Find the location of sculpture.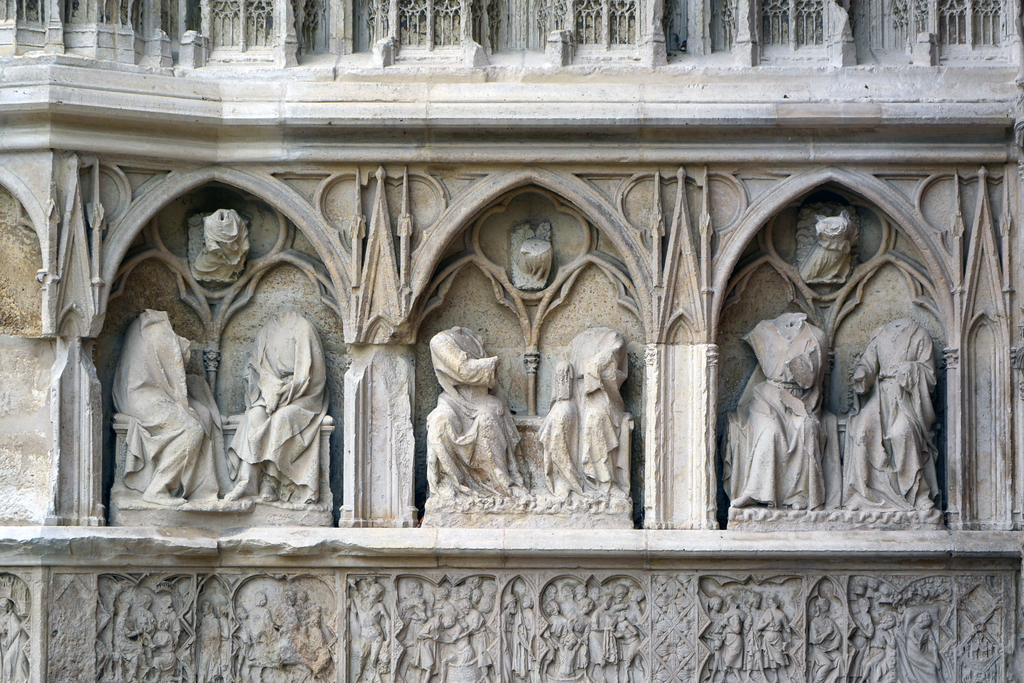
Location: (400, 570, 431, 682).
